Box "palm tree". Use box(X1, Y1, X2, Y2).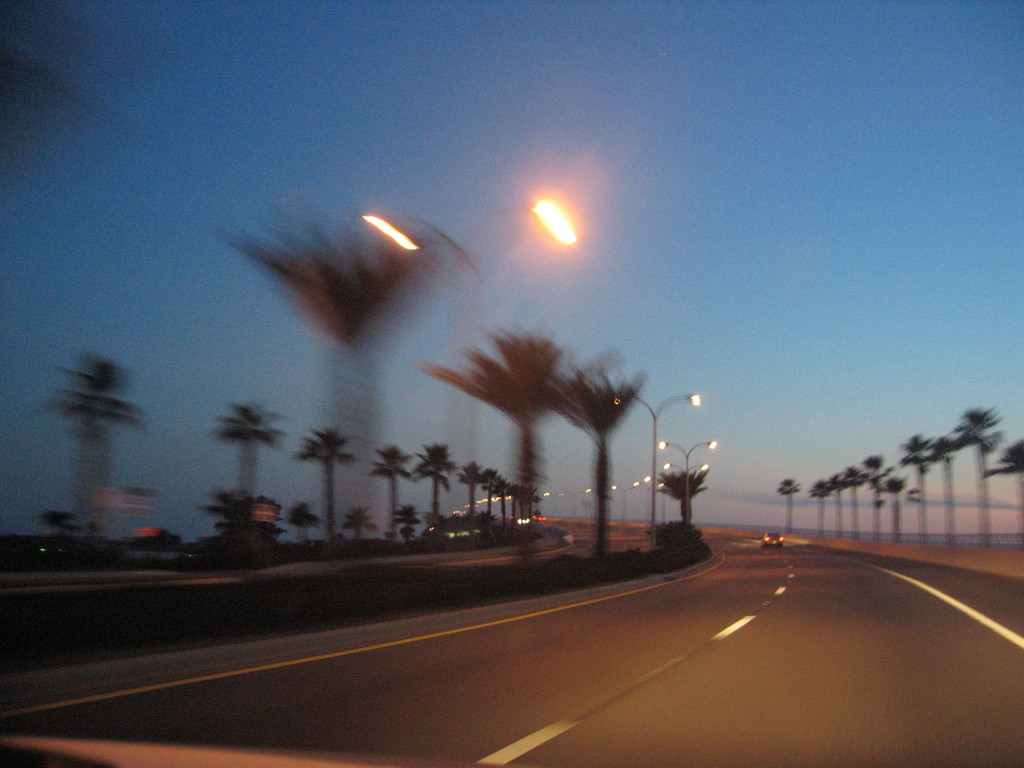
box(259, 409, 348, 736).
